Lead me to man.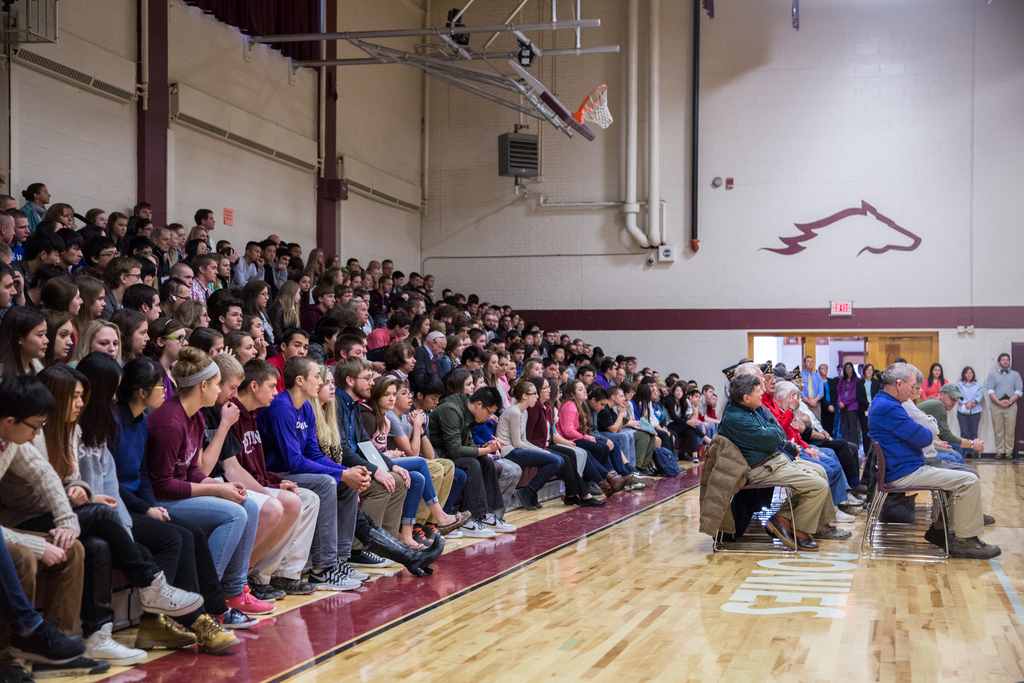
Lead to [381, 258, 392, 276].
